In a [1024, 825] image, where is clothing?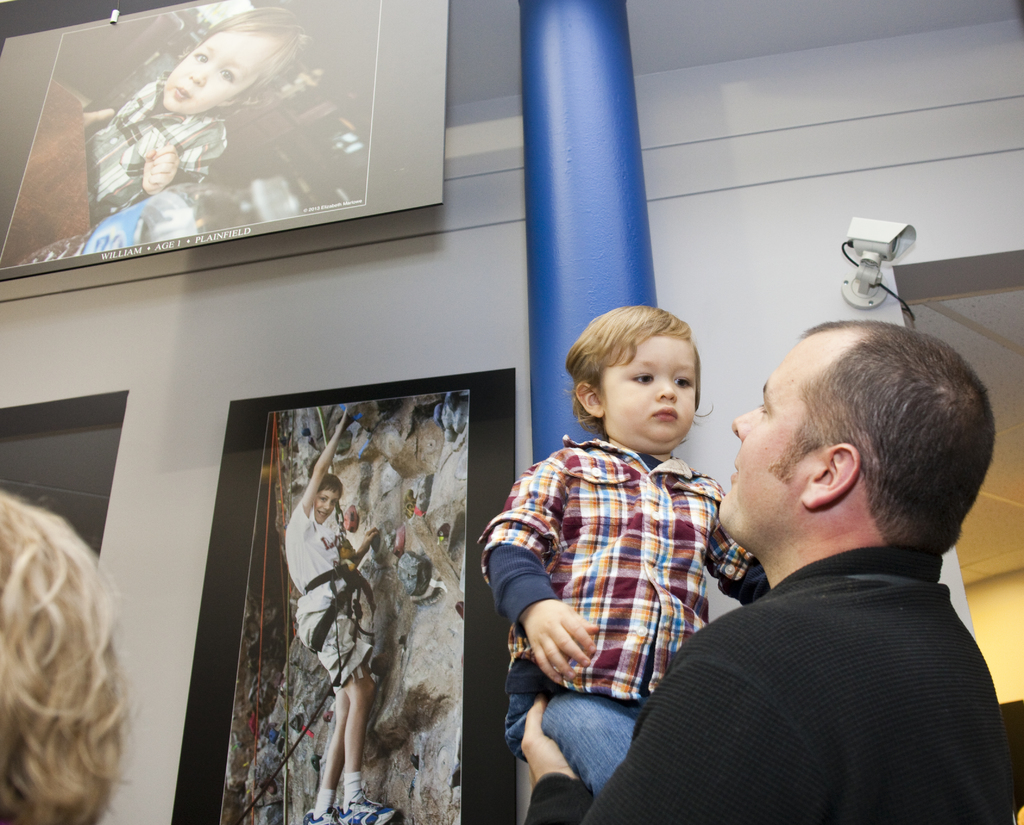
[x1=90, y1=69, x2=218, y2=223].
